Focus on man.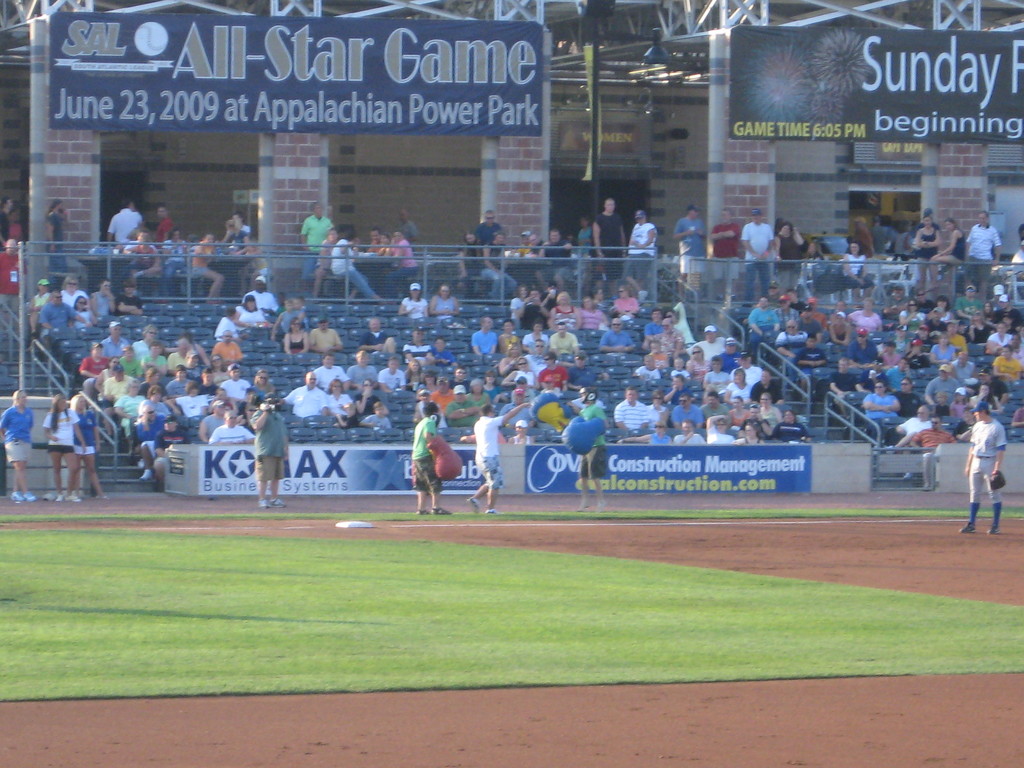
Focused at region(969, 366, 1007, 396).
